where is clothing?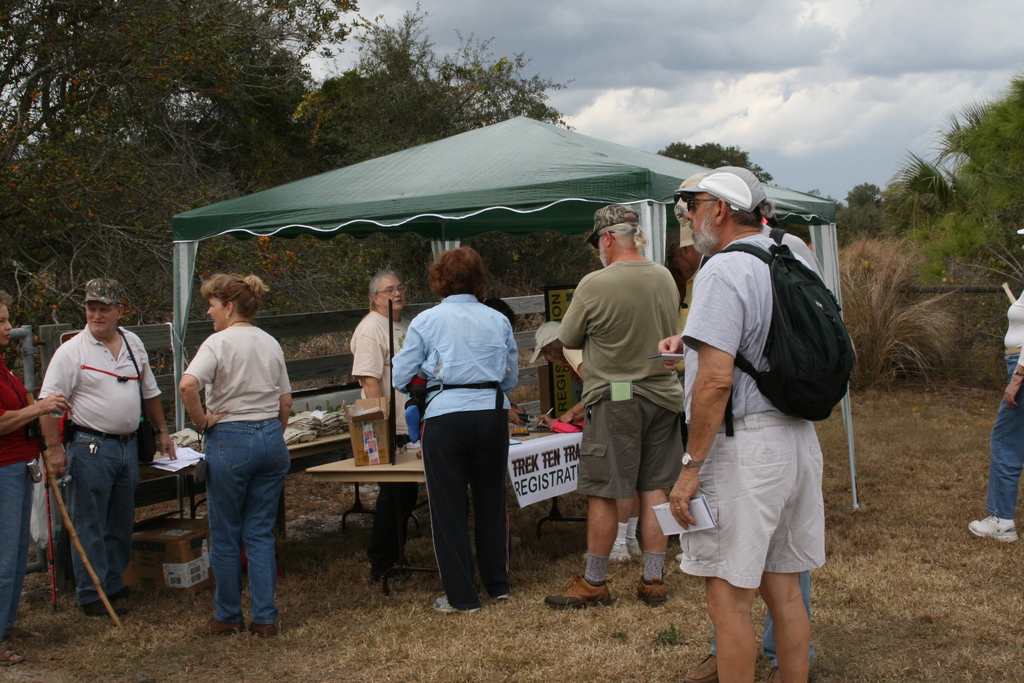
pyautogui.locateOnScreen(42, 311, 161, 611).
